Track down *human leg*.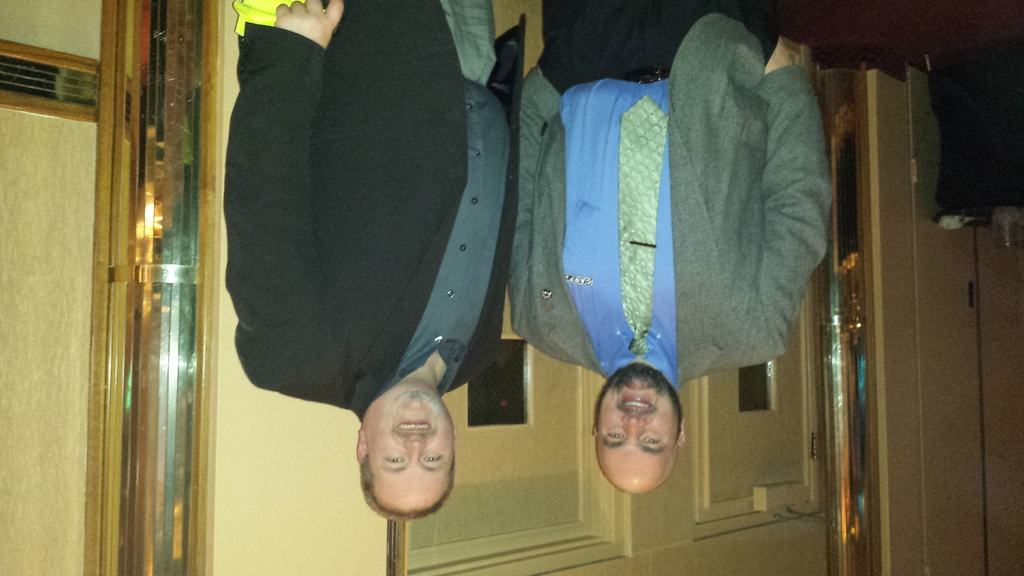
Tracked to bbox(631, 0, 781, 76).
